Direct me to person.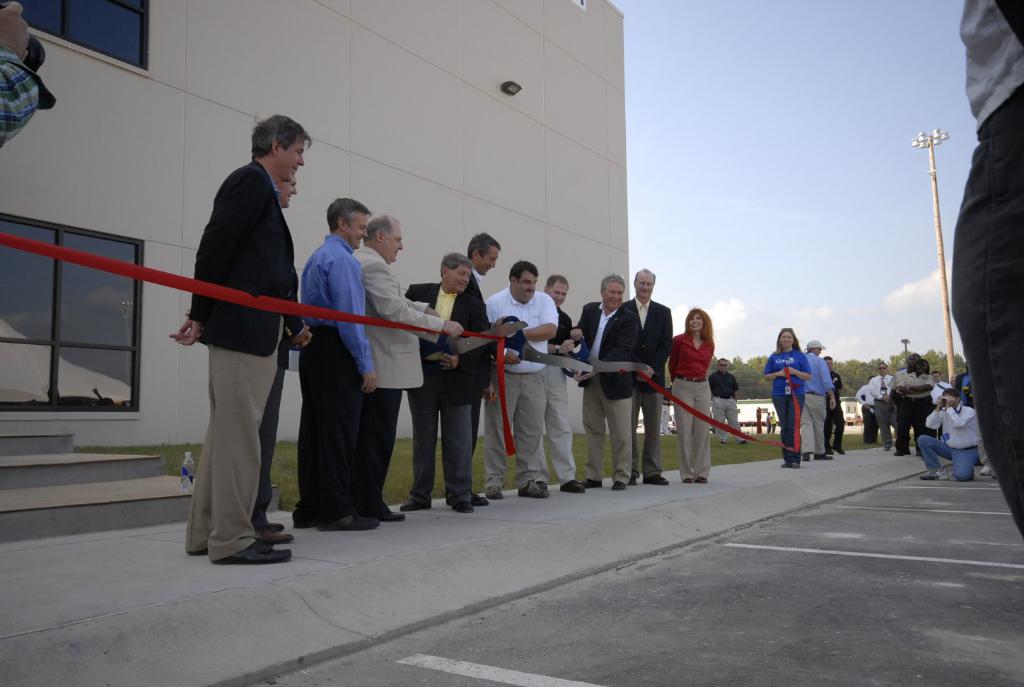
Direction: bbox=[664, 308, 716, 487].
